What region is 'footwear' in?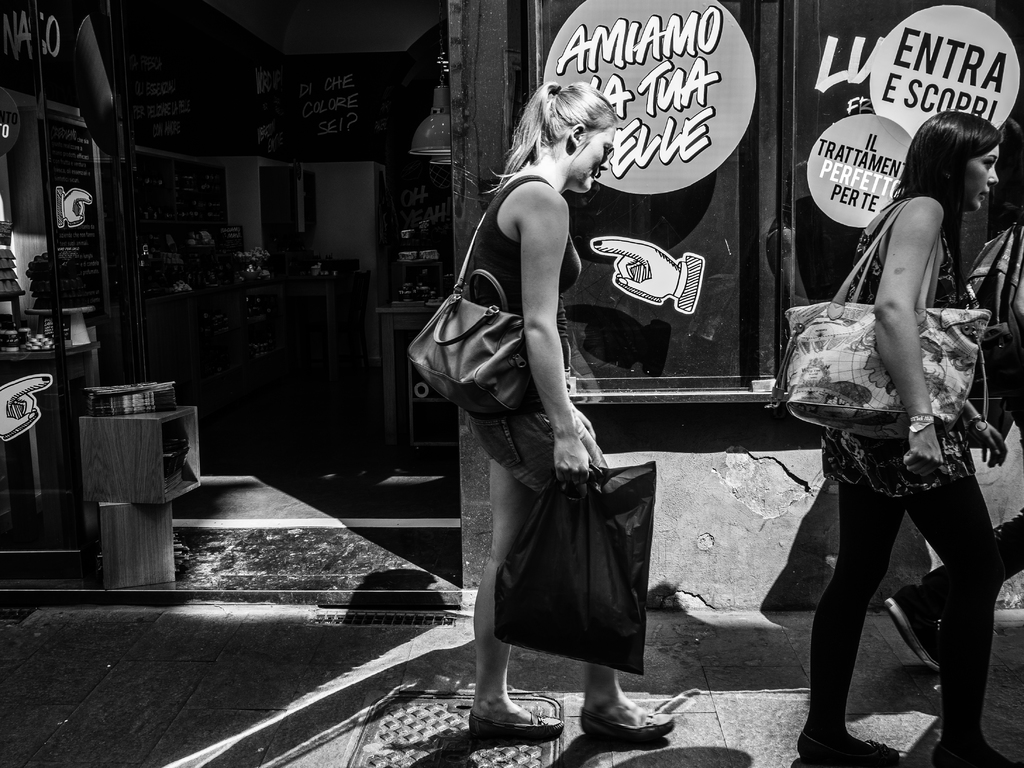
x1=790 y1=740 x2=896 y2=767.
